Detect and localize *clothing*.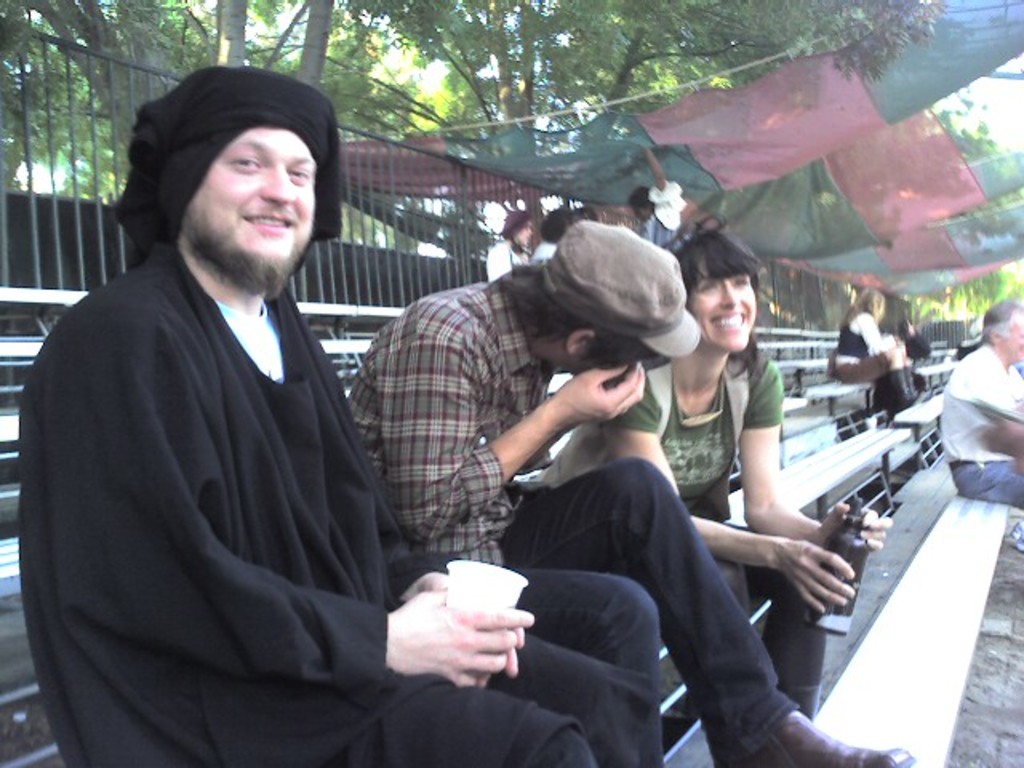
Localized at [left=534, top=352, right=834, bottom=688].
